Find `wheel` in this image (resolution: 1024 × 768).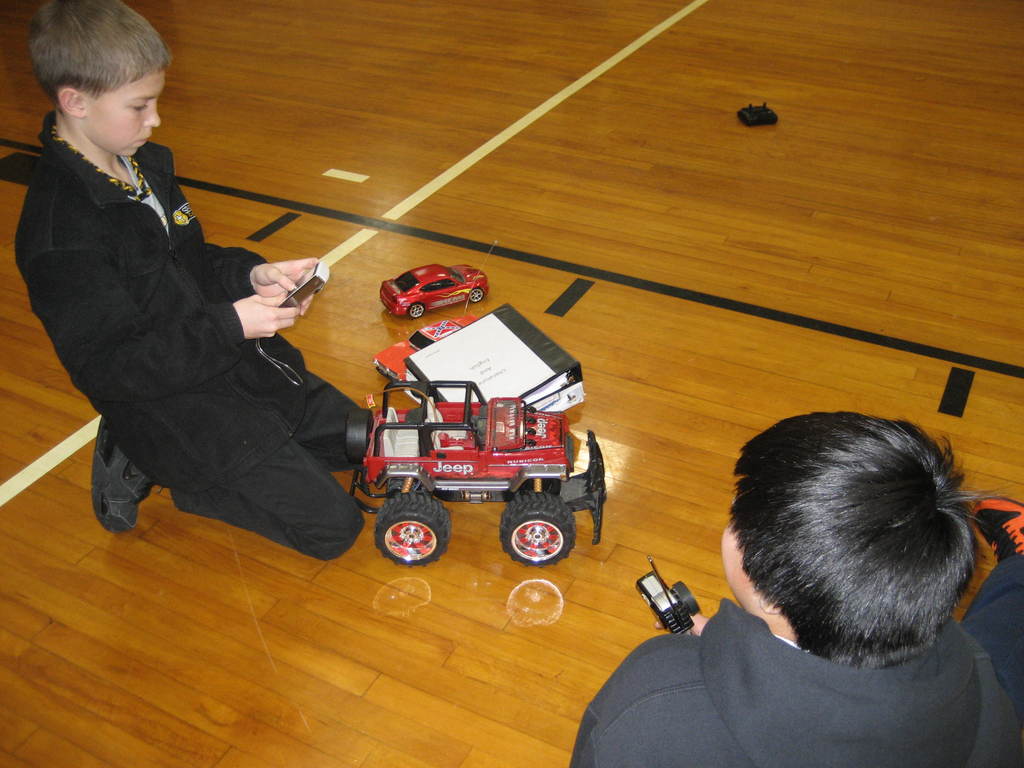
369 492 445 574.
